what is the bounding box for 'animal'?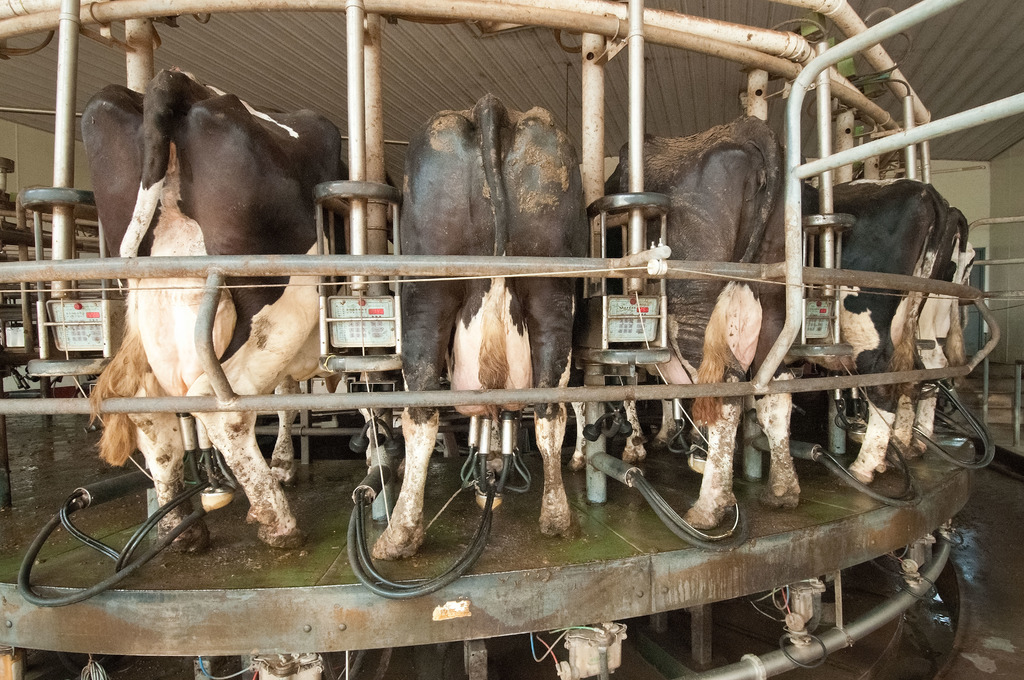
x1=913, y1=206, x2=970, y2=461.
